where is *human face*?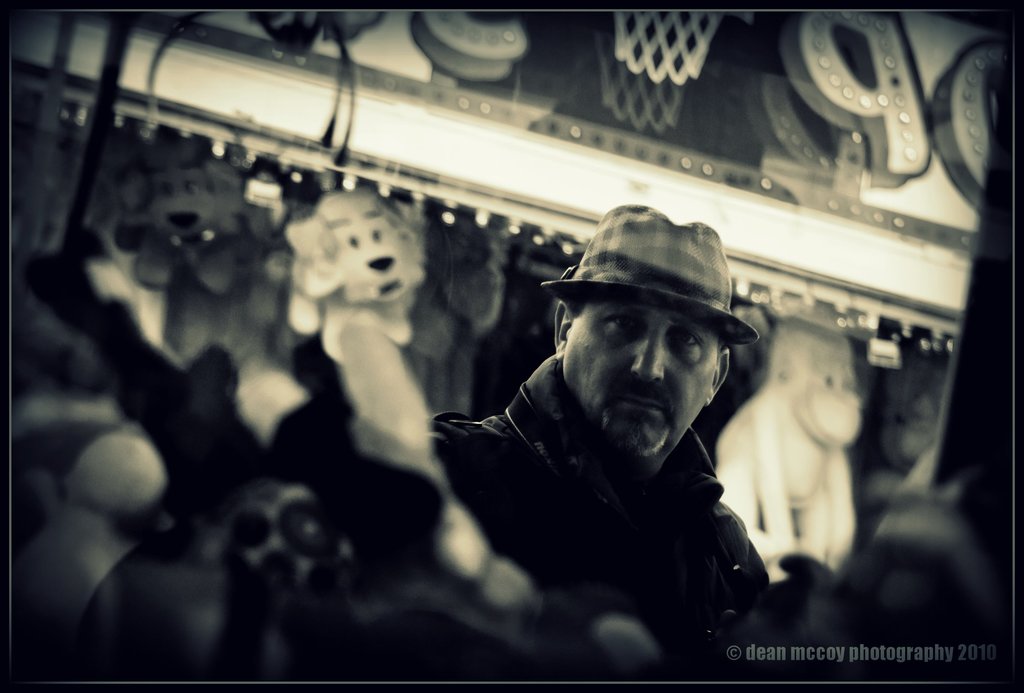
563,298,717,452.
